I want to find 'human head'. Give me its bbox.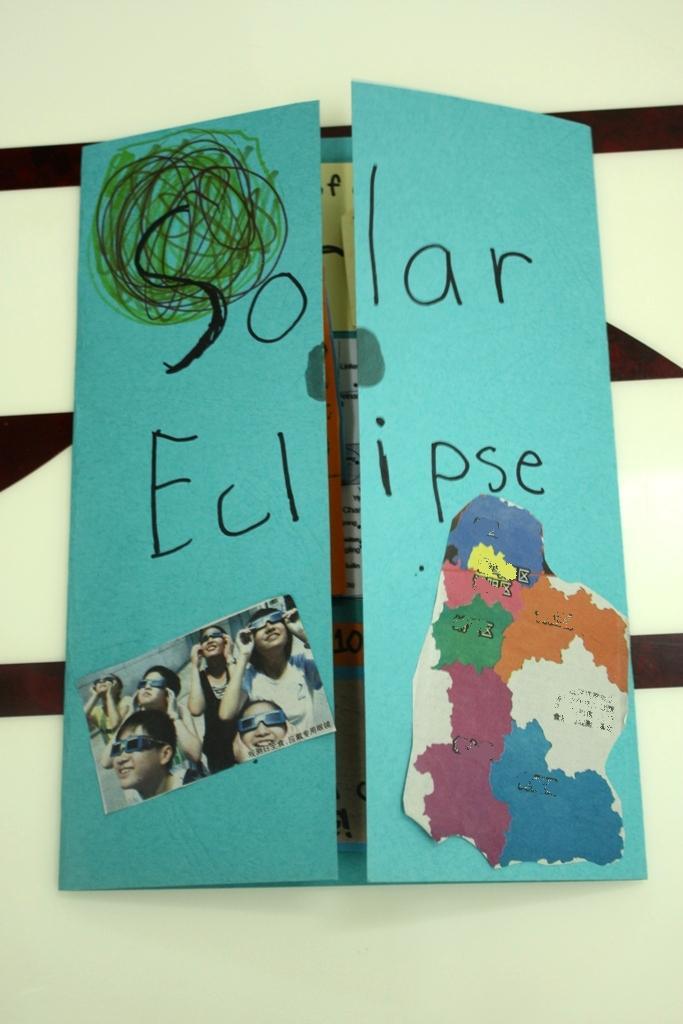
<region>133, 668, 183, 707</region>.
